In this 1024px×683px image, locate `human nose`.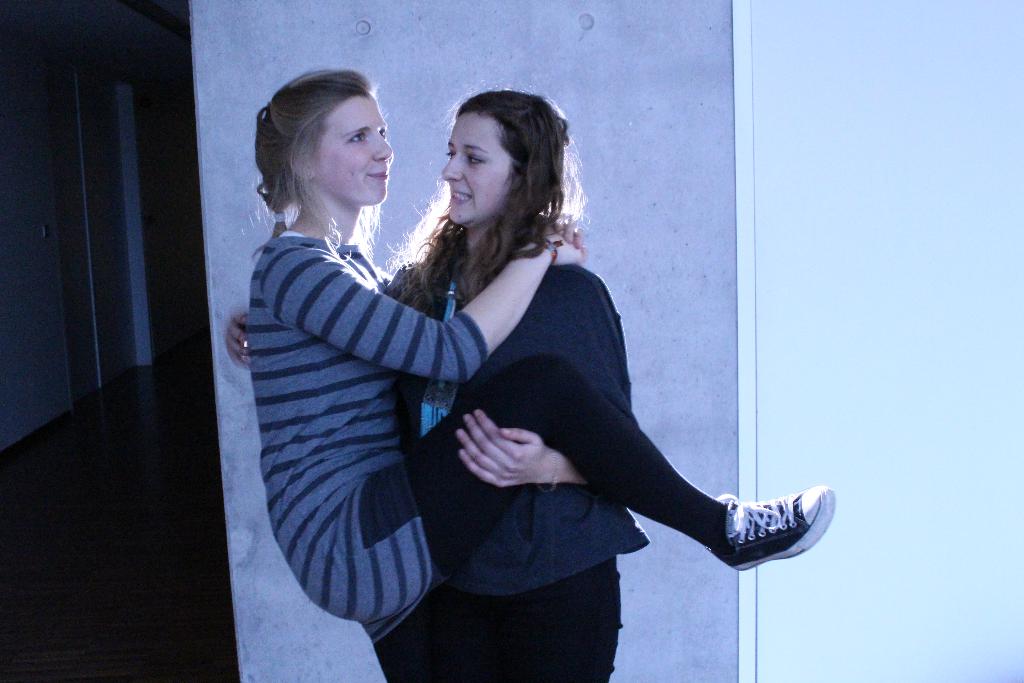
Bounding box: [444, 151, 462, 181].
